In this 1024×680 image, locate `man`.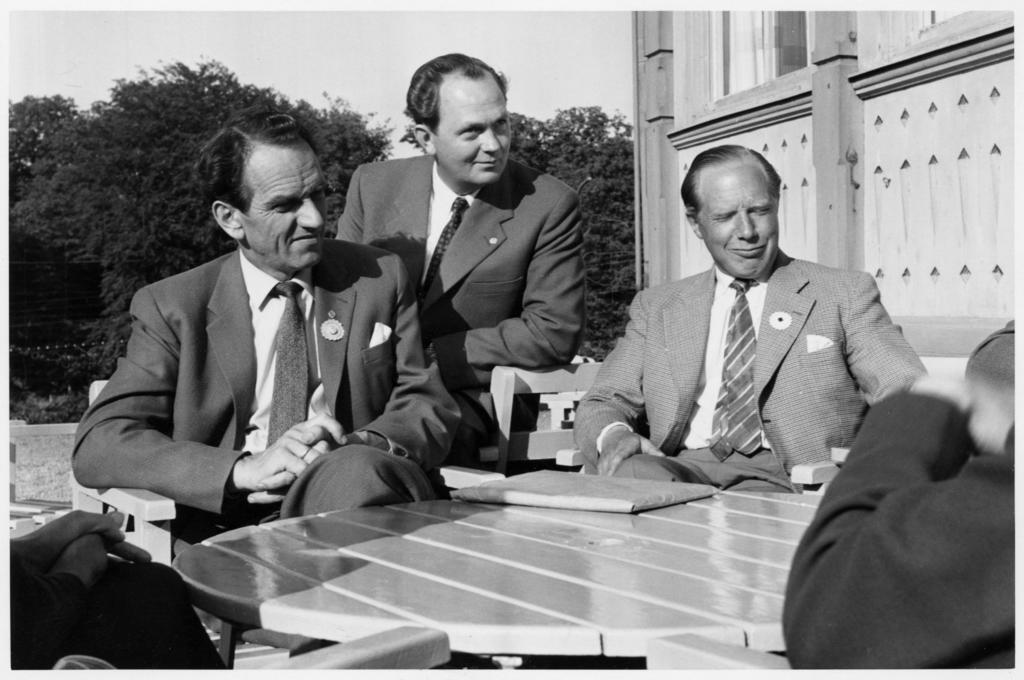
Bounding box: box=[333, 47, 582, 461].
